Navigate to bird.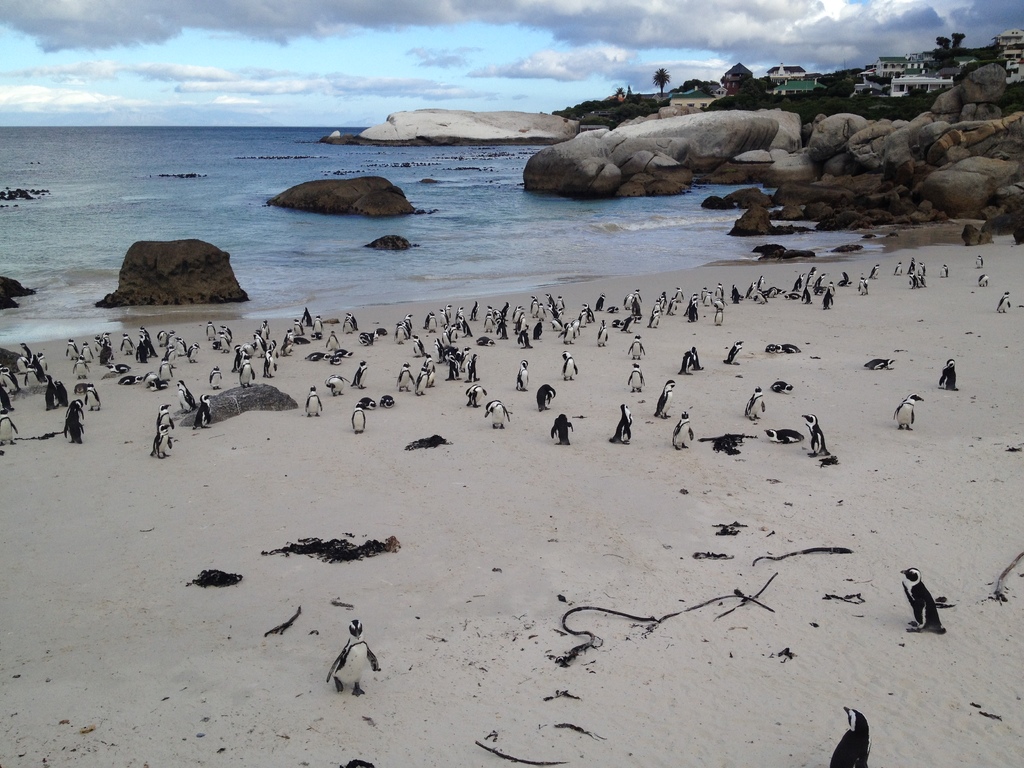
Navigation target: [x1=325, y1=332, x2=342, y2=352].
